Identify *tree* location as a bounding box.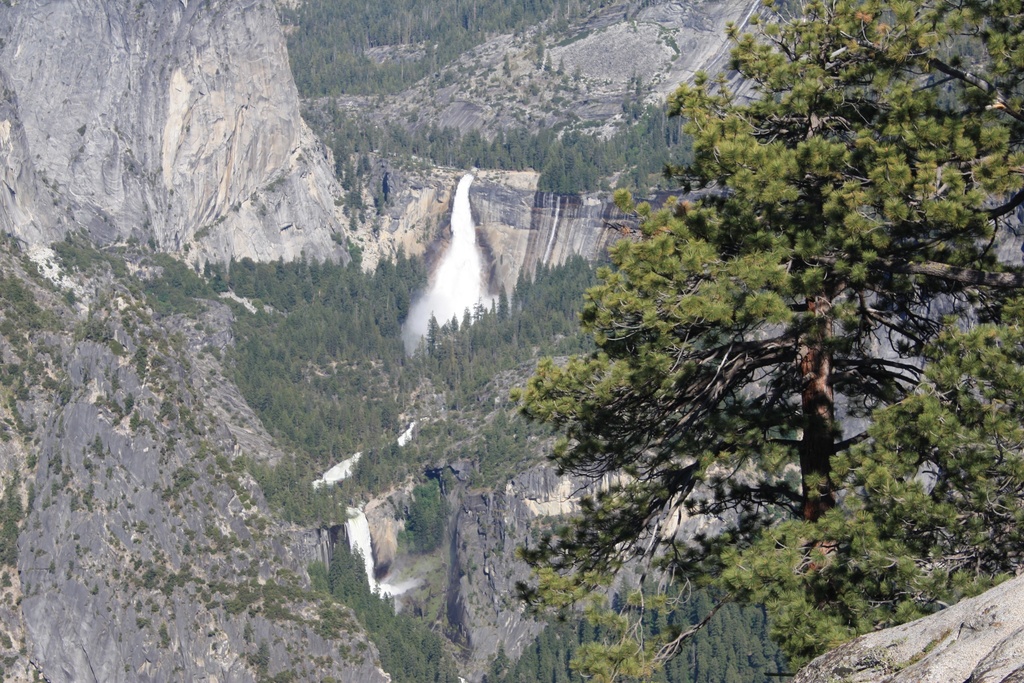
[x1=492, y1=0, x2=1001, y2=625].
